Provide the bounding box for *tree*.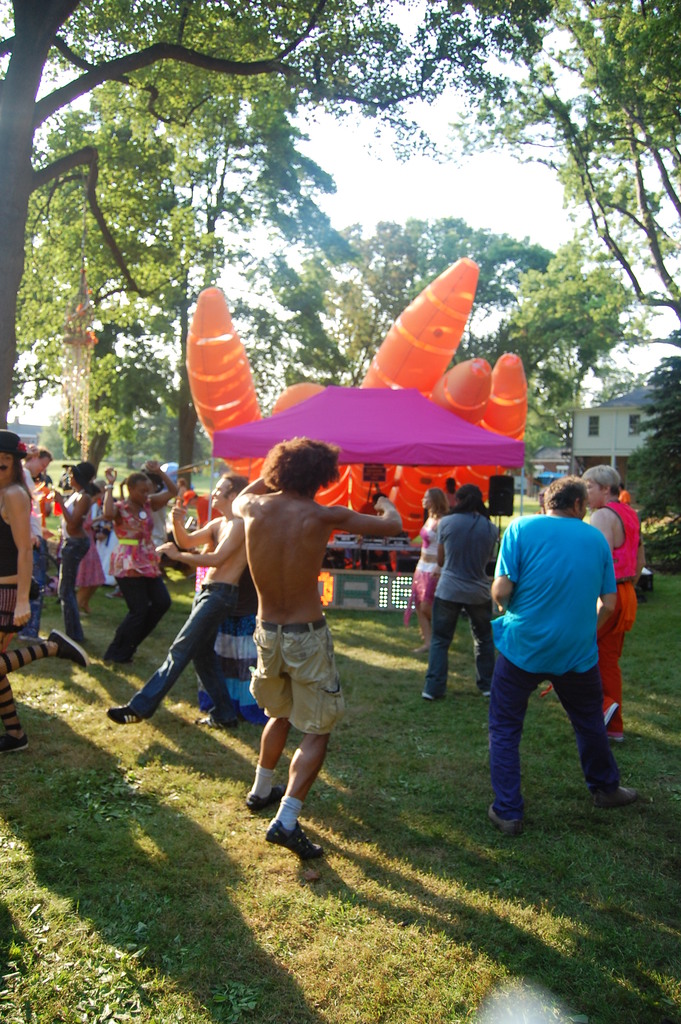
x1=623, y1=330, x2=680, y2=573.
